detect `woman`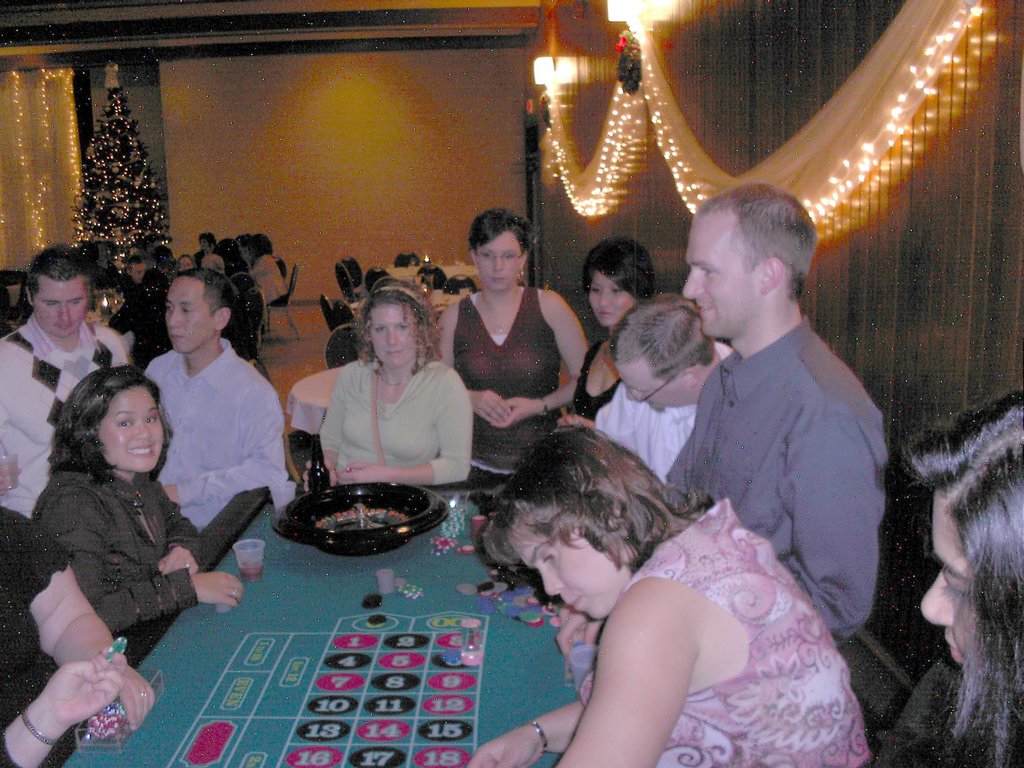
550 234 670 435
